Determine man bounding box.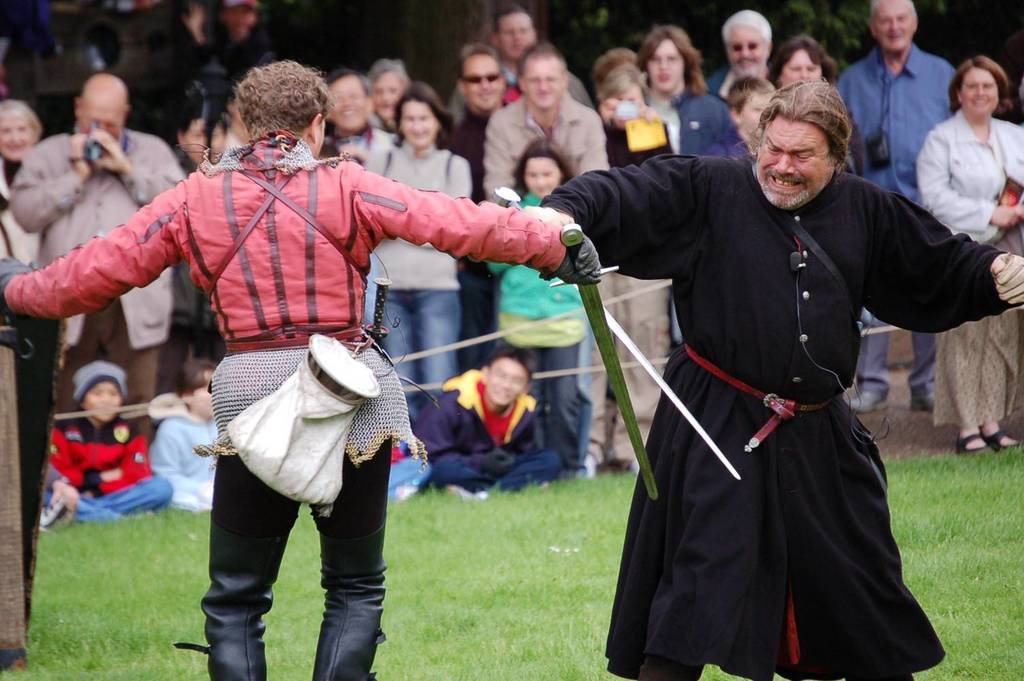
Determined: x1=443, y1=42, x2=509, y2=380.
